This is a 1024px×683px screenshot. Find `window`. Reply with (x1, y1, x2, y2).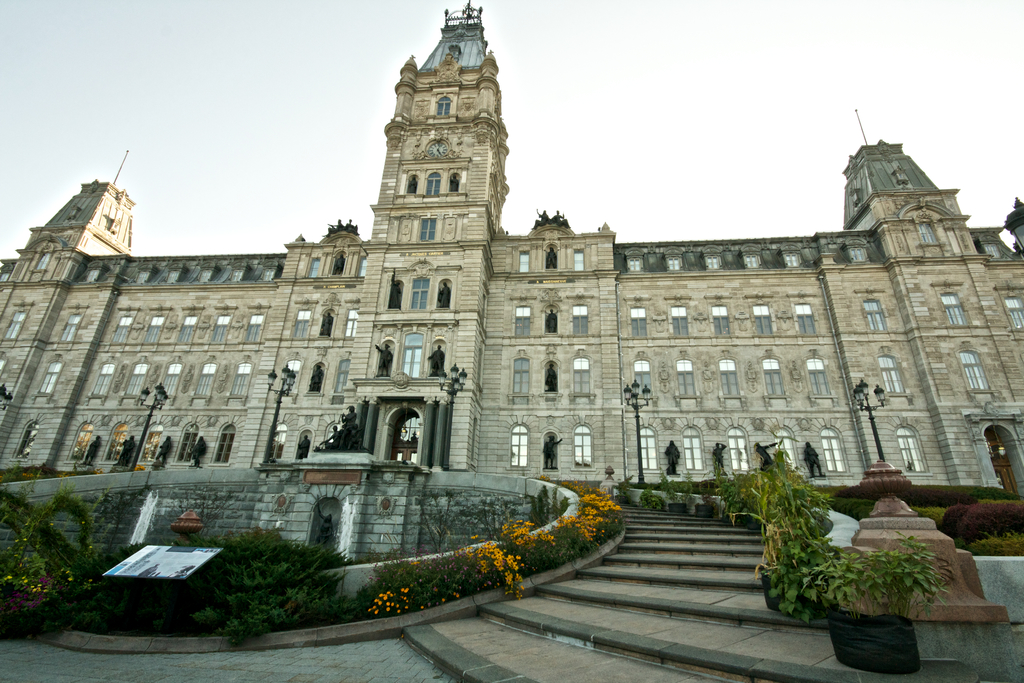
(414, 284, 431, 306).
